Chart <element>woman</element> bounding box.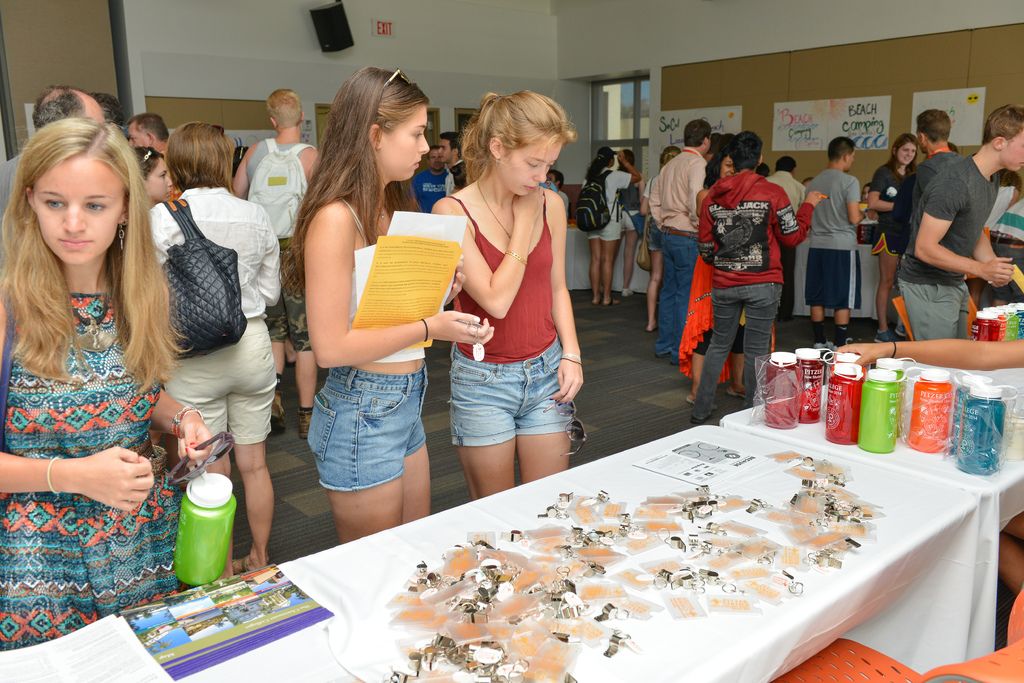
Charted: 426:95:584:501.
